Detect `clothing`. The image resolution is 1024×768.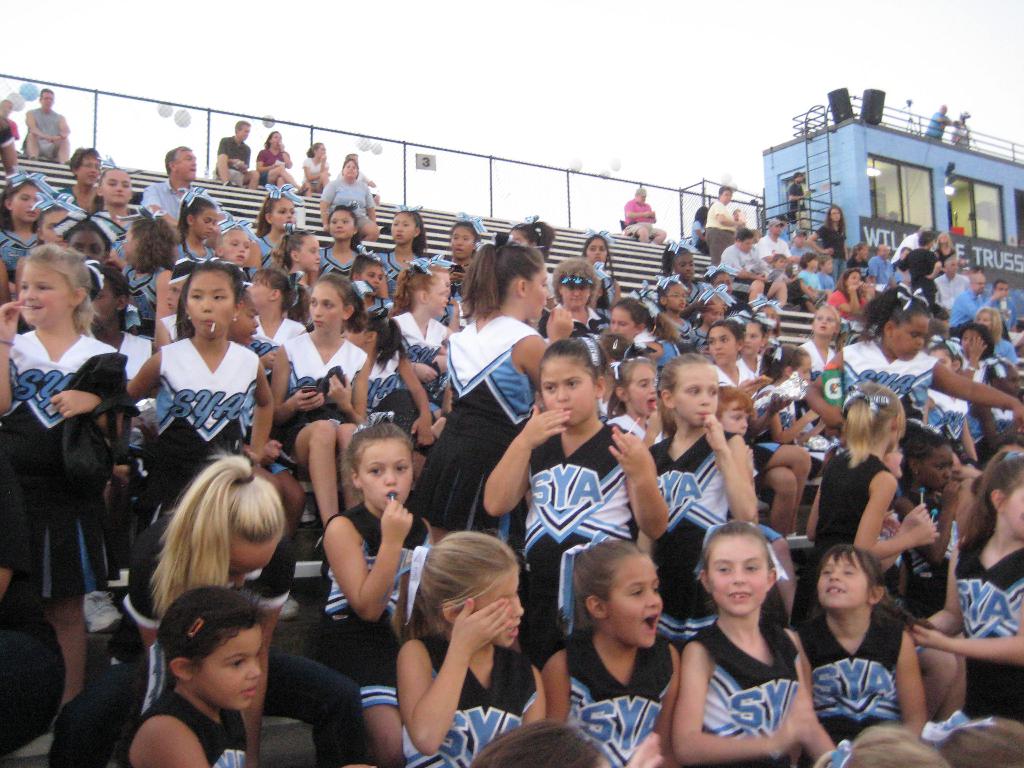
<bbox>804, 447, 890, 589</bbox>.
